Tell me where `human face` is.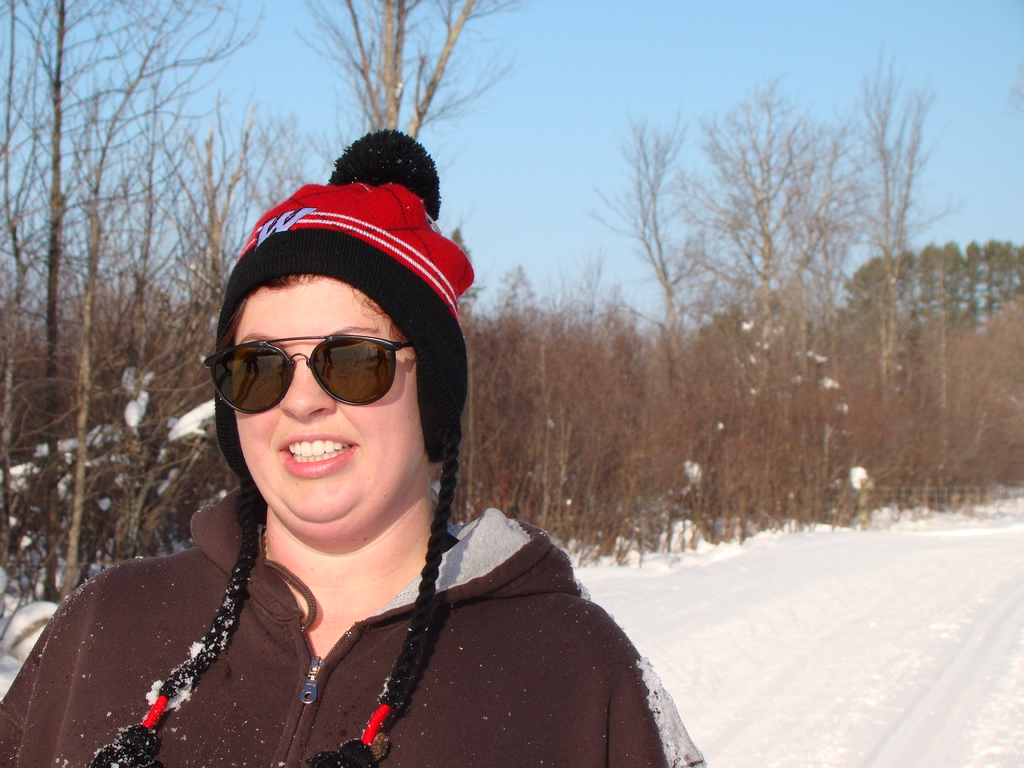
`human face` is at [left=230, top=271, right=424, bottom=536].
